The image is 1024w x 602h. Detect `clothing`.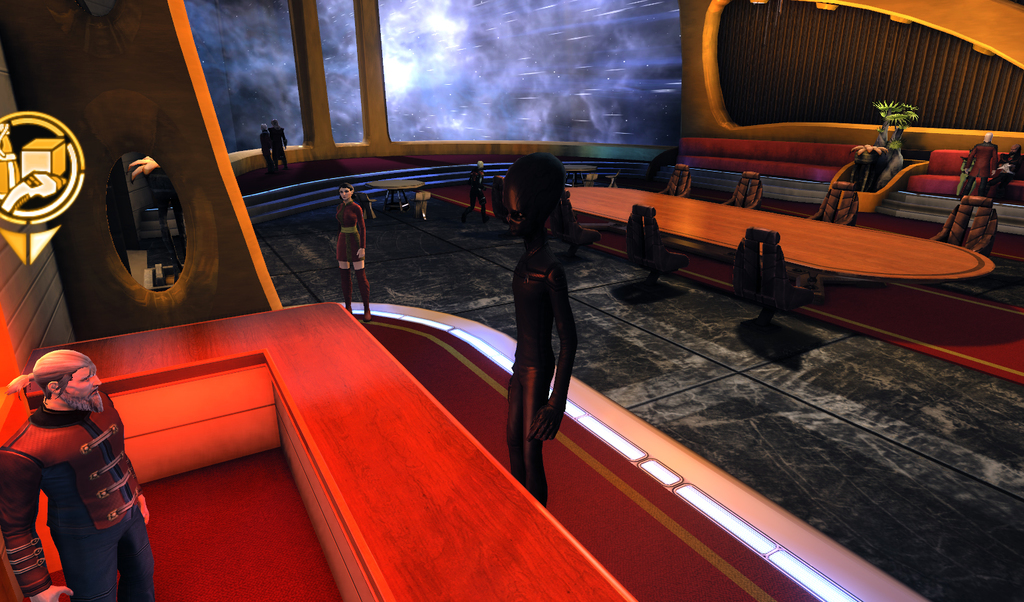
Detection: [957,138,1011,195].
